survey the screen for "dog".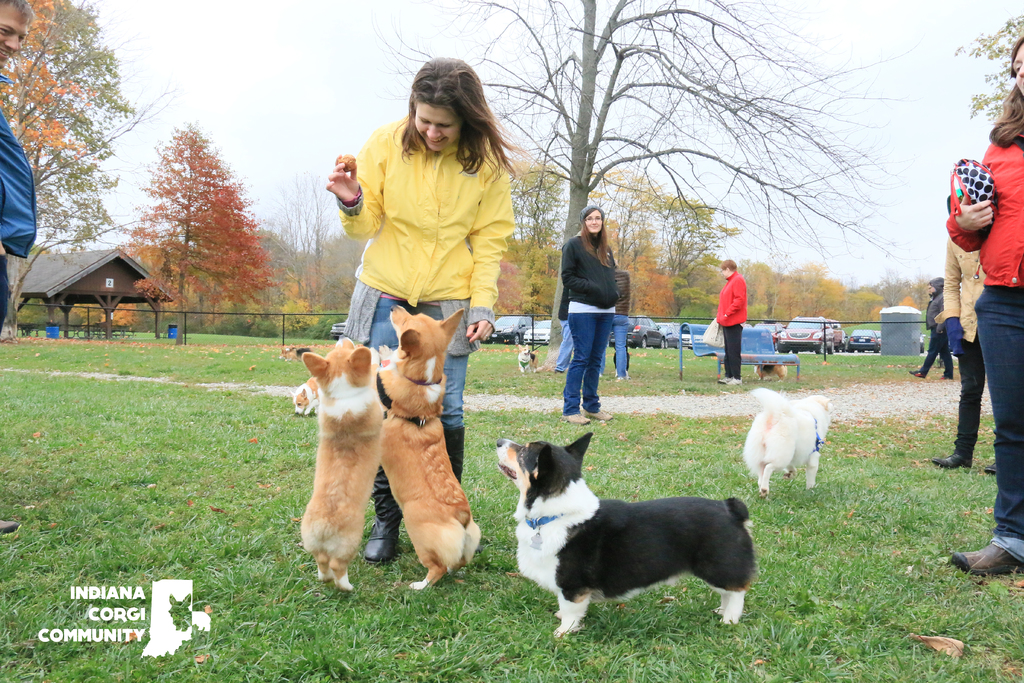
Survey found: Rect(516, 343, 540, 371).
